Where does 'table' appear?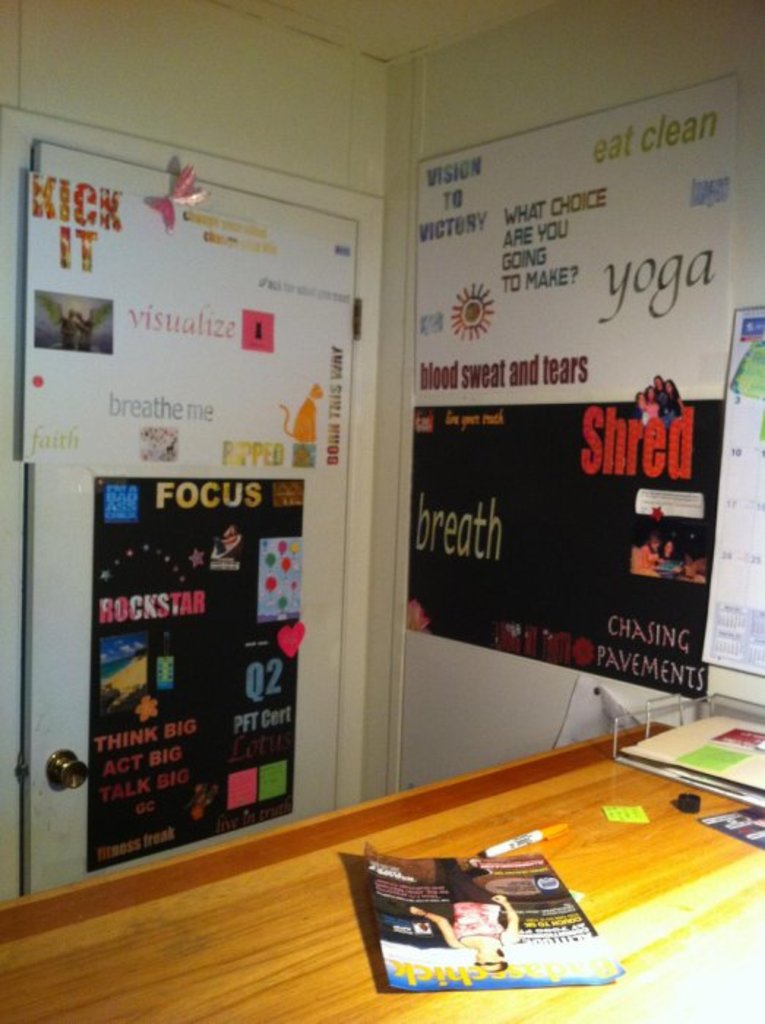
Appears at [left=0, top=714, right=764, bottom=1023].
